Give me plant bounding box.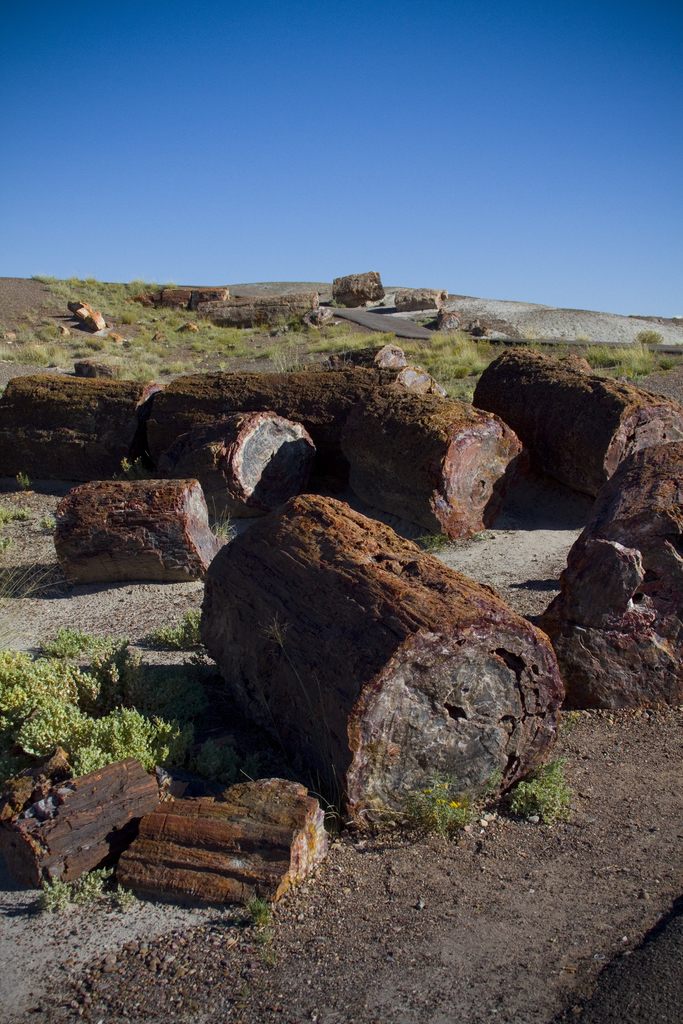
397/528/443/556.
